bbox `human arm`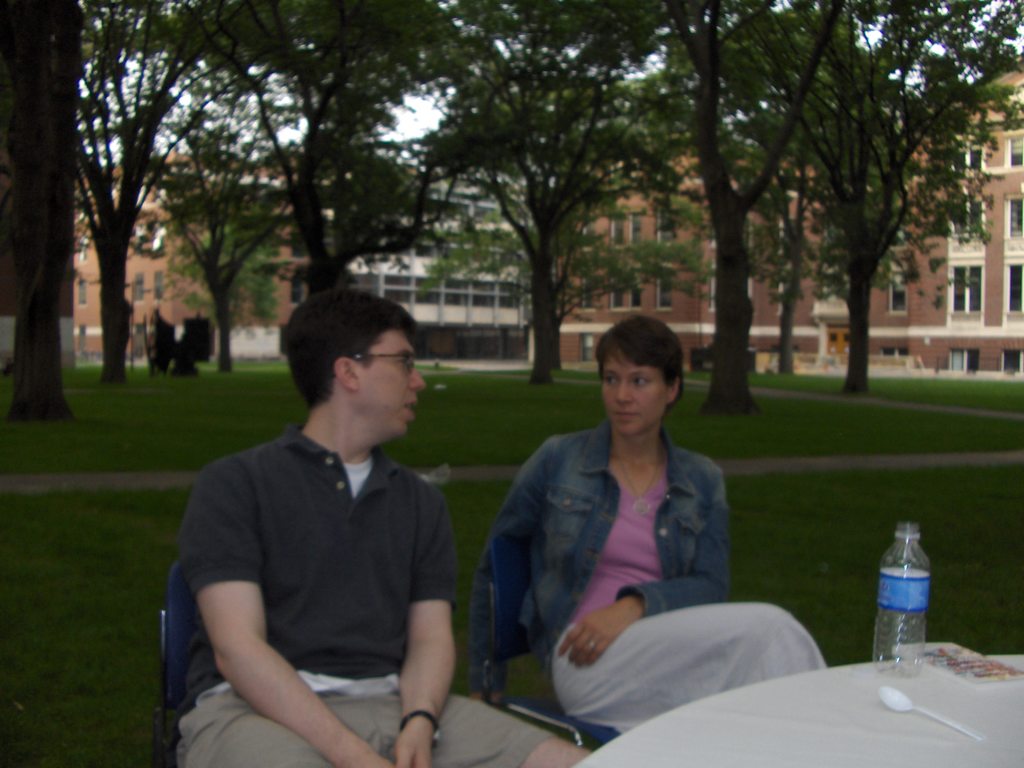
(x1=383, y1=574, x2=449, y2=747)
